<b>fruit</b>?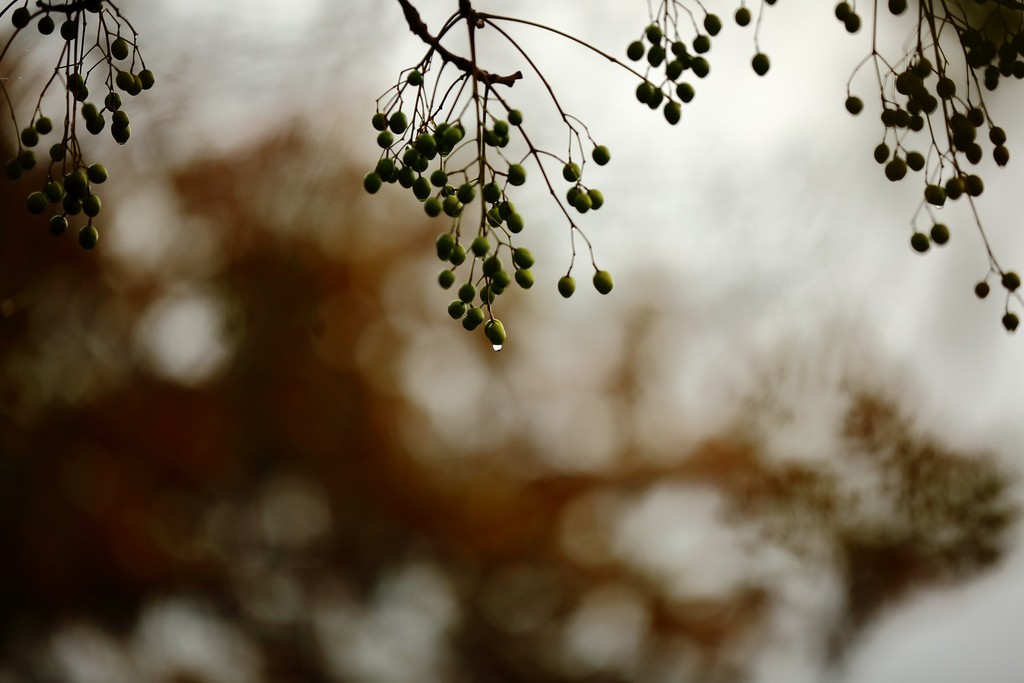
(left=931, top=220, right=954, bottom=244)
